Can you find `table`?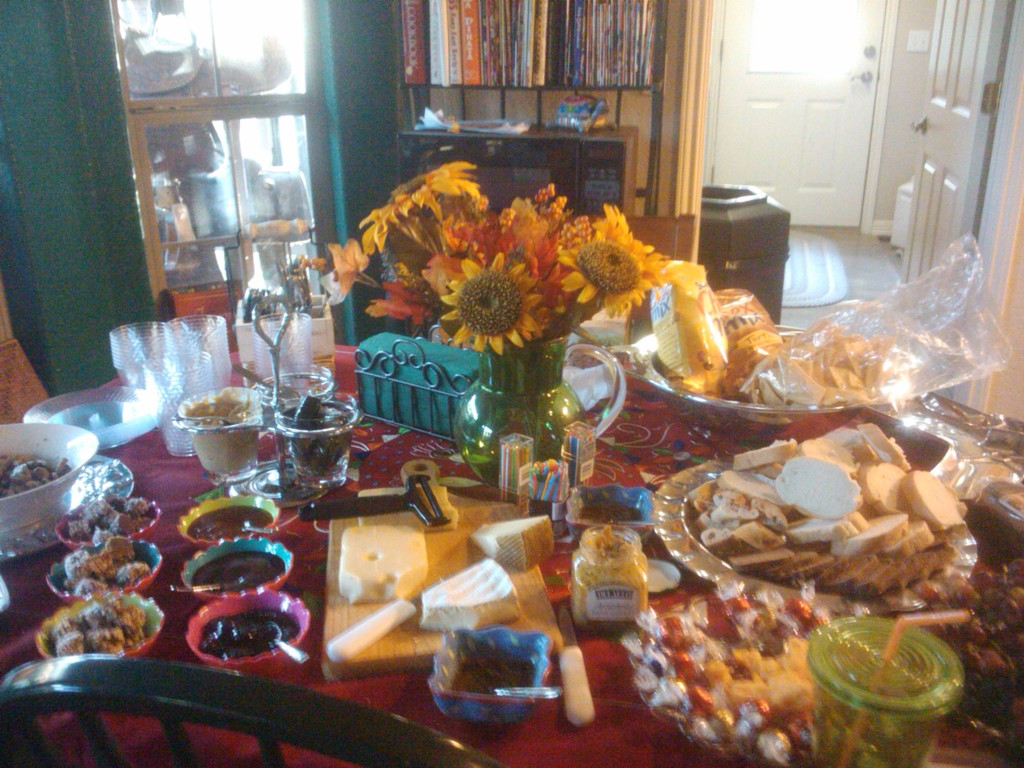
Yes, bounding box: <box>0,337,1023,767</box>.
